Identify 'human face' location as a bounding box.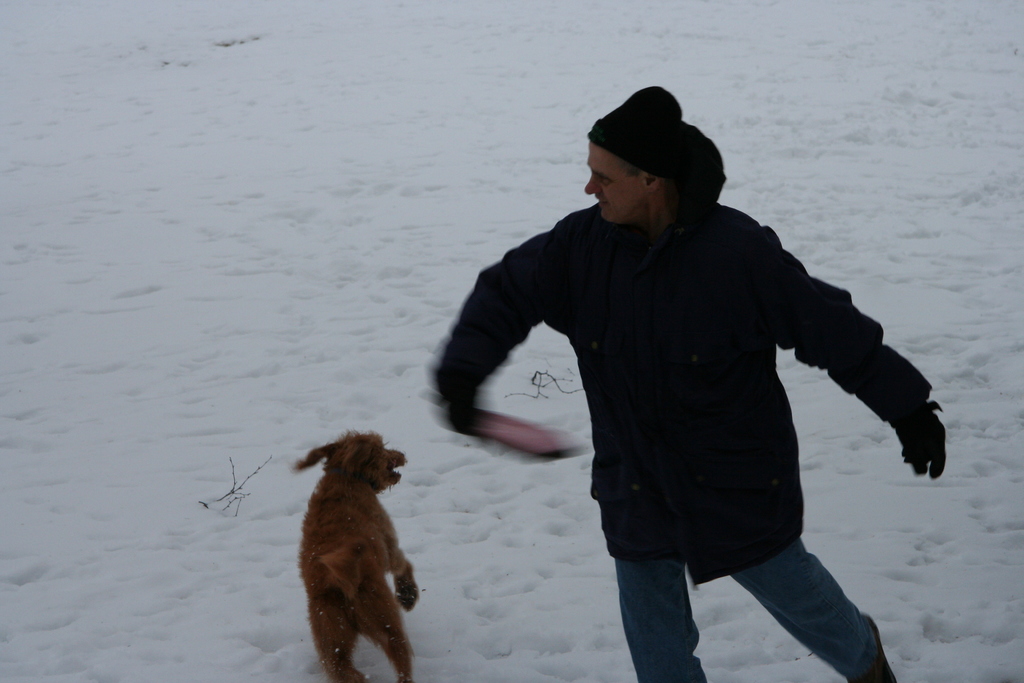
584 143 639 223.
